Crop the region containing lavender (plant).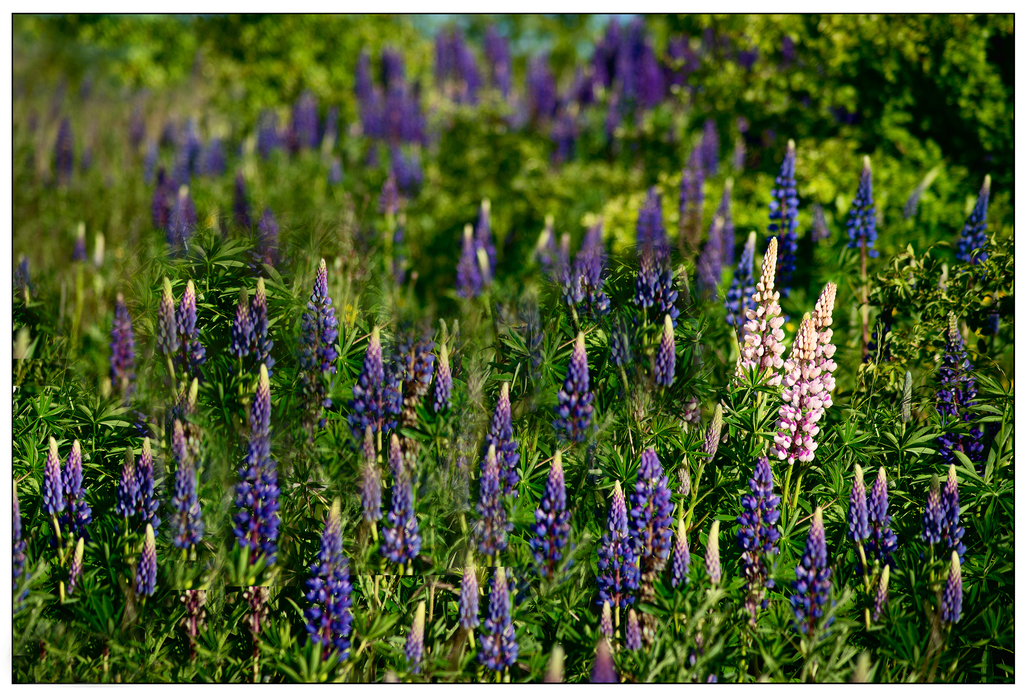
Crop region: {"x1": 211, "y1": 174, "x2": 257, "y2": 274}.
